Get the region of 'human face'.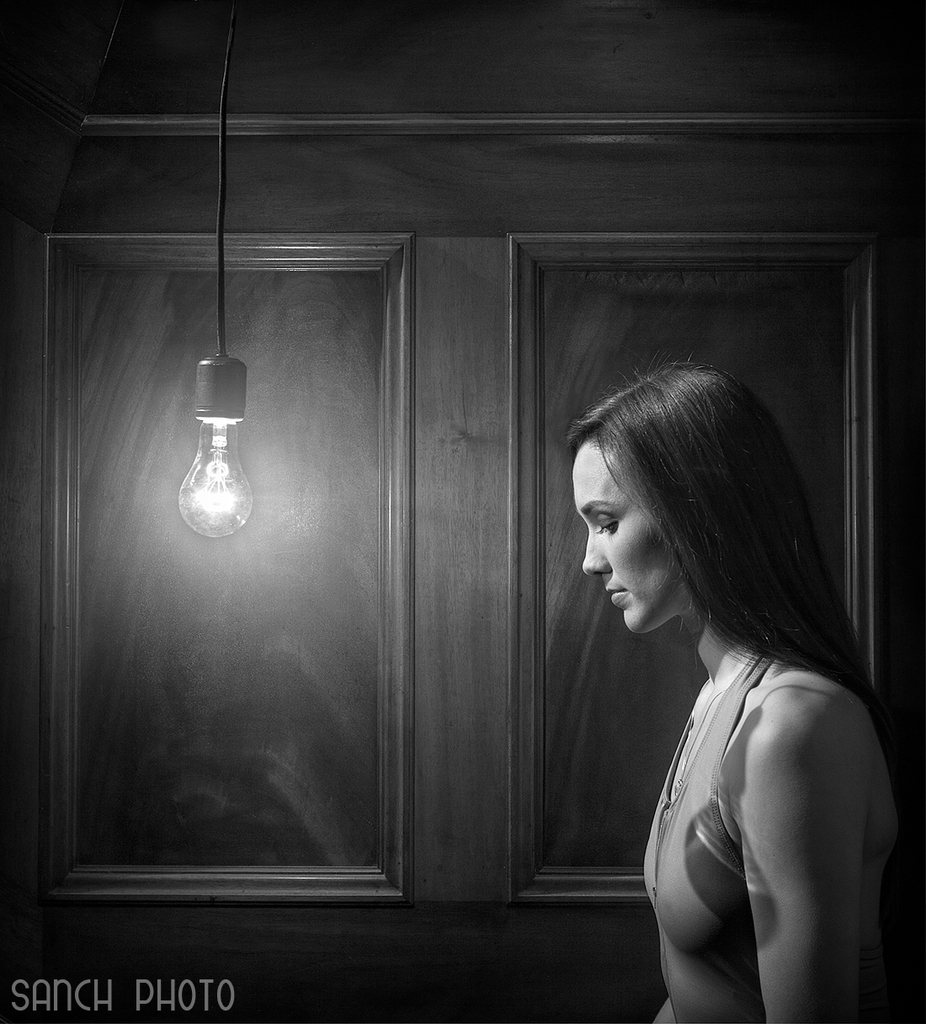
[573,437,675,632].
